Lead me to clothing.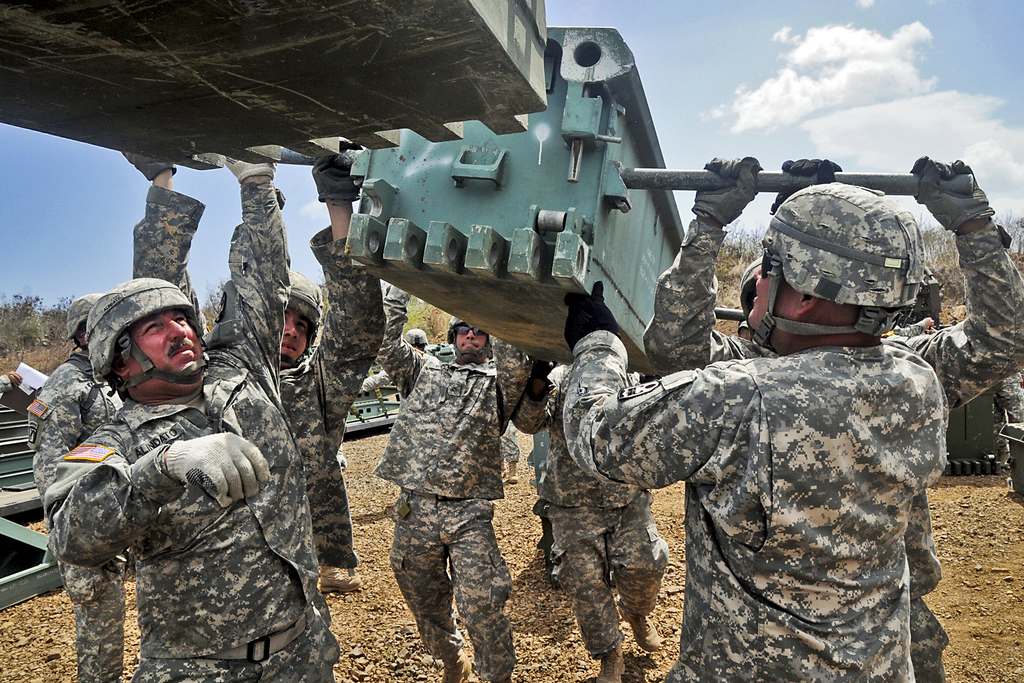
Lead to Rect(519, 280, 987, 679).
